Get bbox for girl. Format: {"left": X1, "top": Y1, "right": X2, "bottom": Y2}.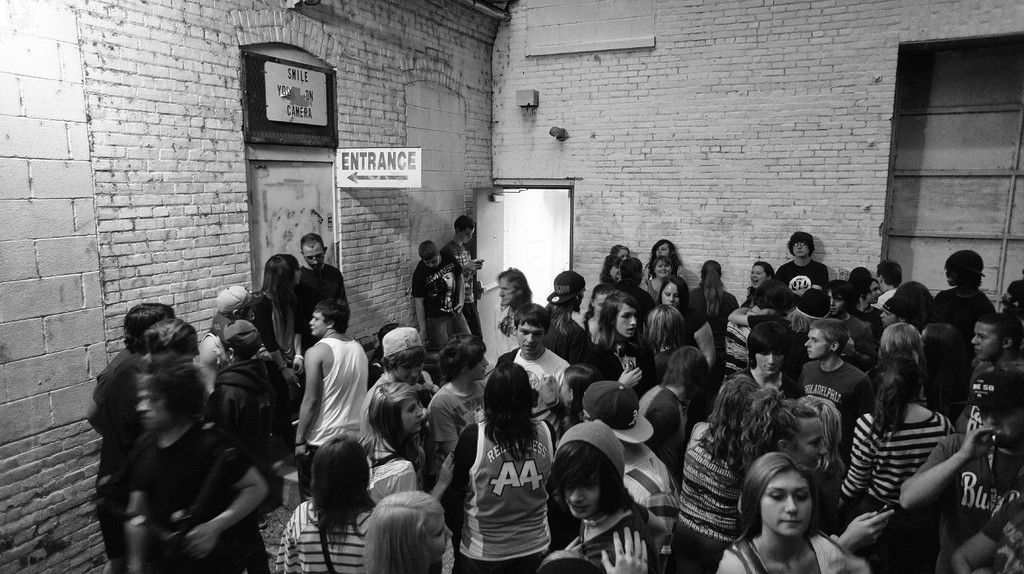
{"left": 272, "top": 434, "right": 378, "bottom": 573}.
